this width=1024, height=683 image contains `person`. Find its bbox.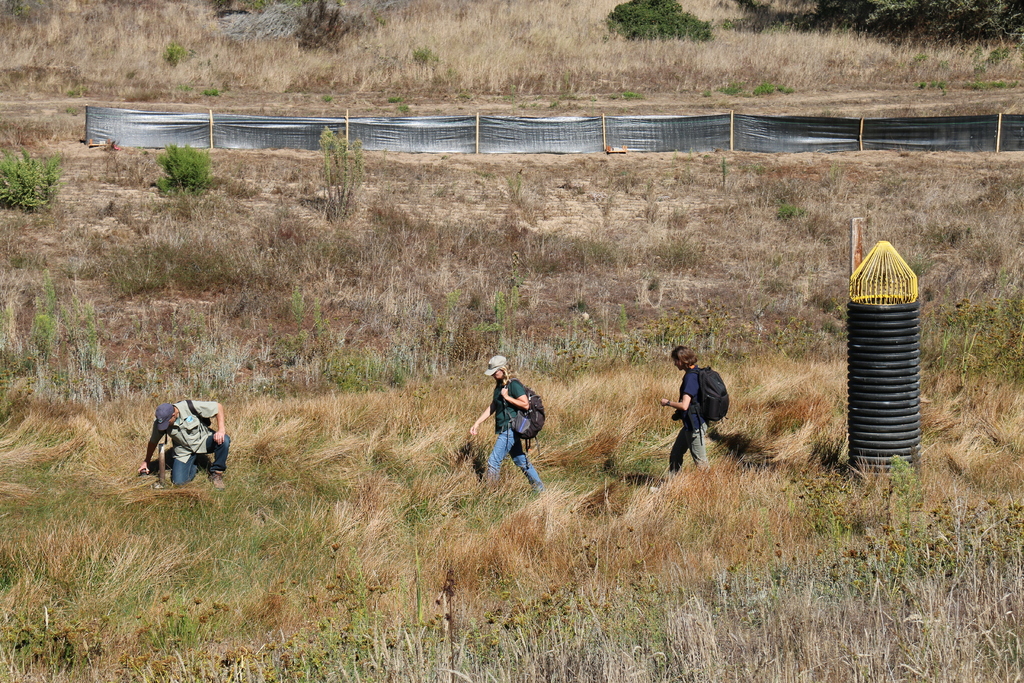
[x1=136, y1=396, x2=225, y2=491].
